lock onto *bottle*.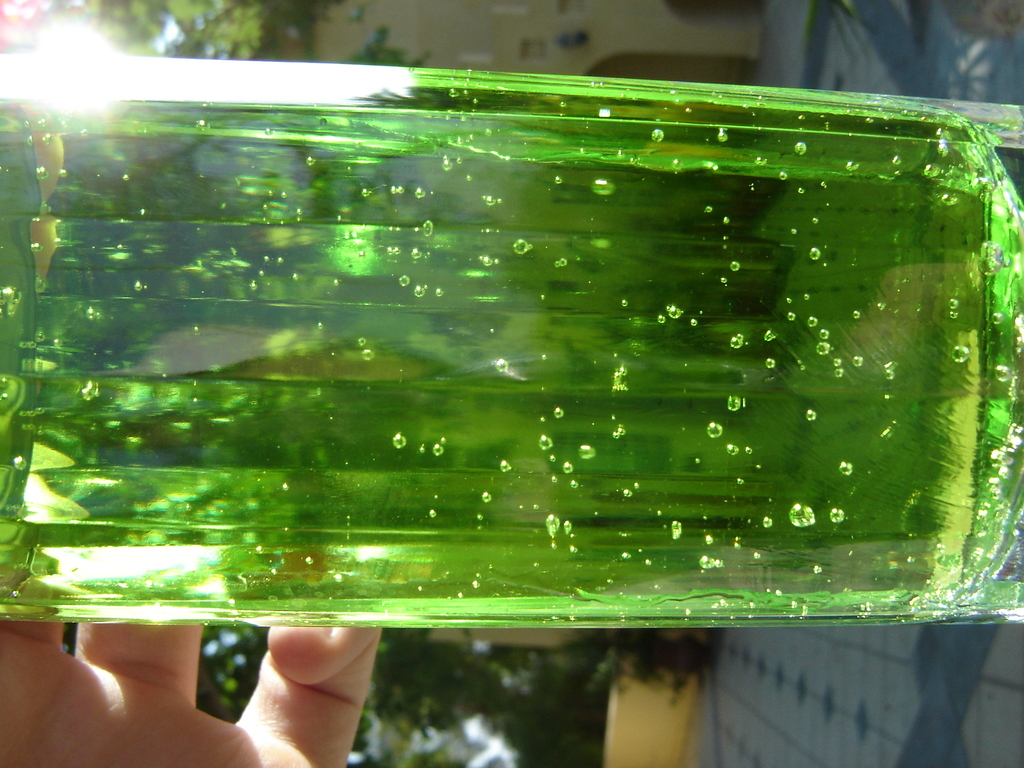
Locked: region(106, 0, 1011, 712).
